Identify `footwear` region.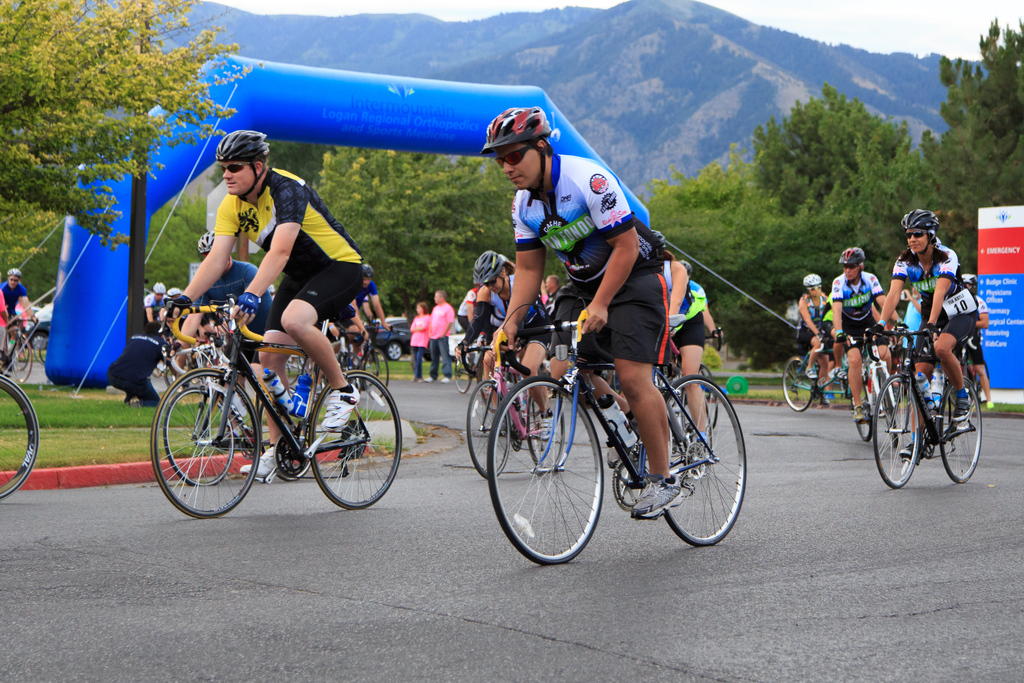
Region: 983 398 996 409.
